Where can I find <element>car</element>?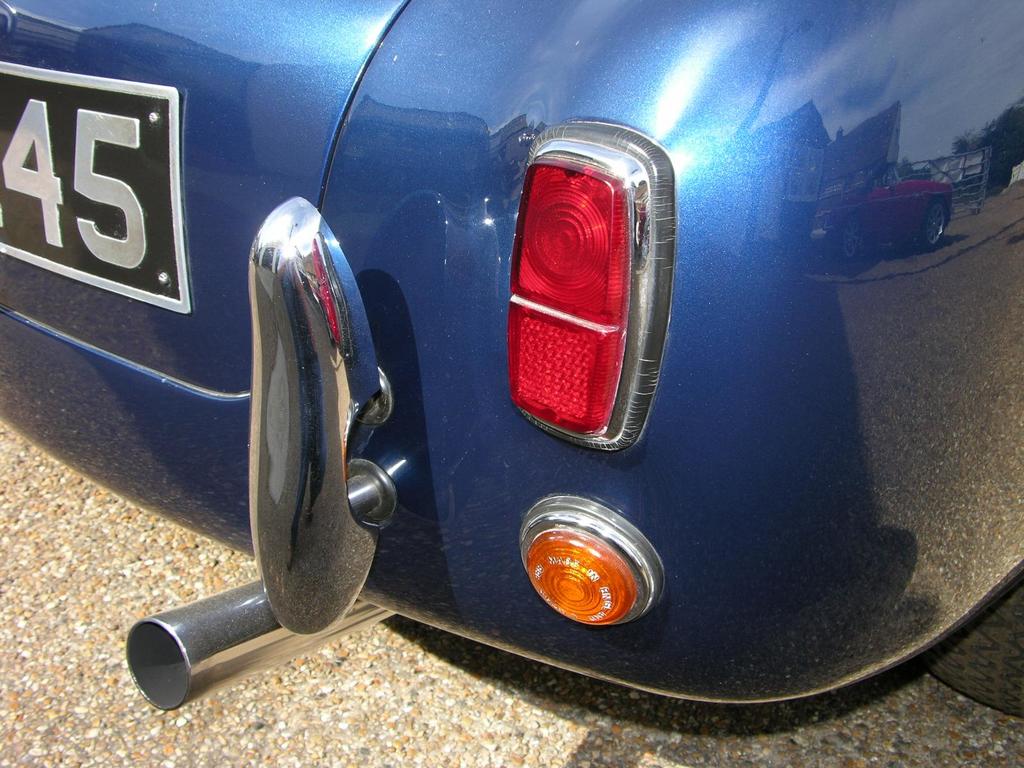
You can find it at x1=84, y1=1, x2=940, y2=759.
